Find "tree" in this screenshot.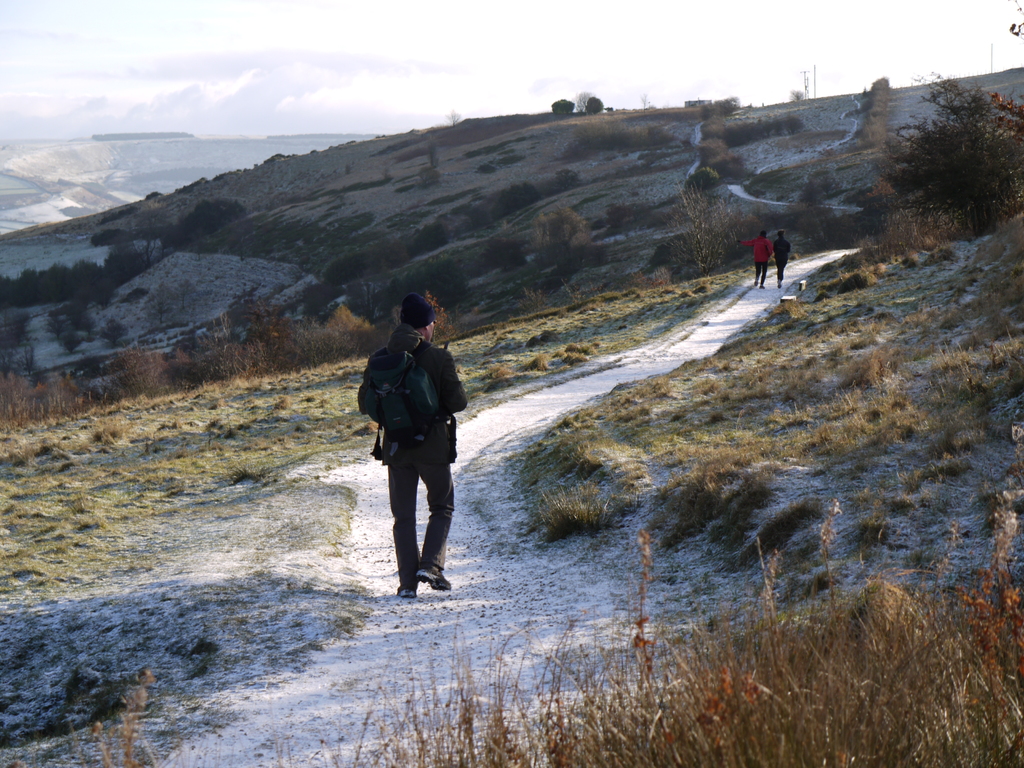
The bounding box for "tree" is region(549, 101, 575, 117).
